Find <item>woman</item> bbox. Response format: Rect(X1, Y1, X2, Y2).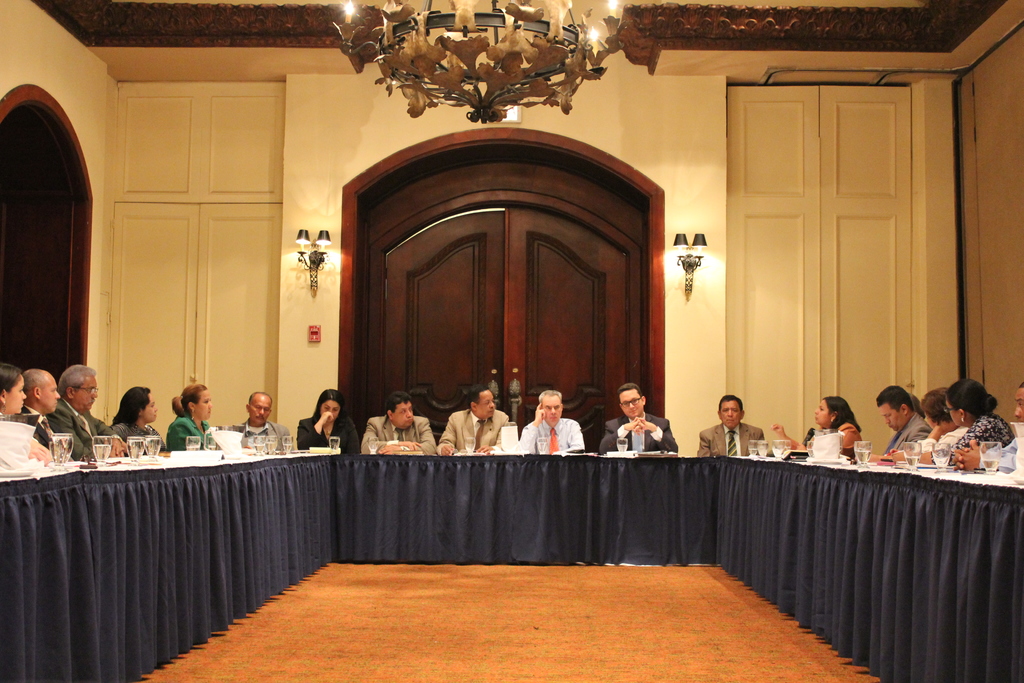
Rect(108, 388, 164, 450).
